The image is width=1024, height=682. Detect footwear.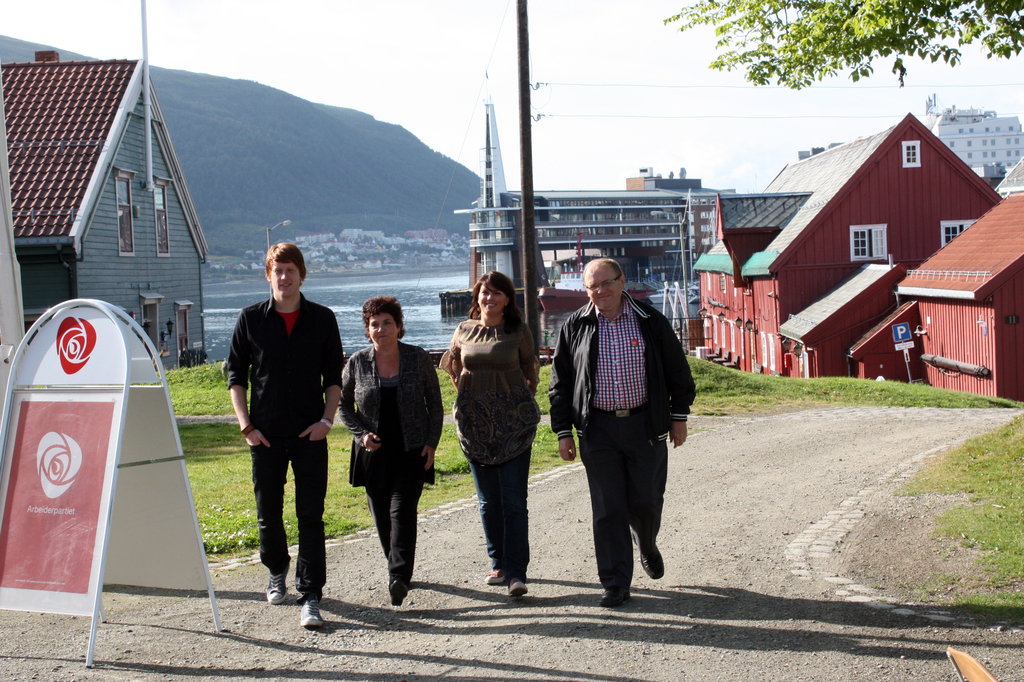
Detection: box=[507, 573, 532, 602].
